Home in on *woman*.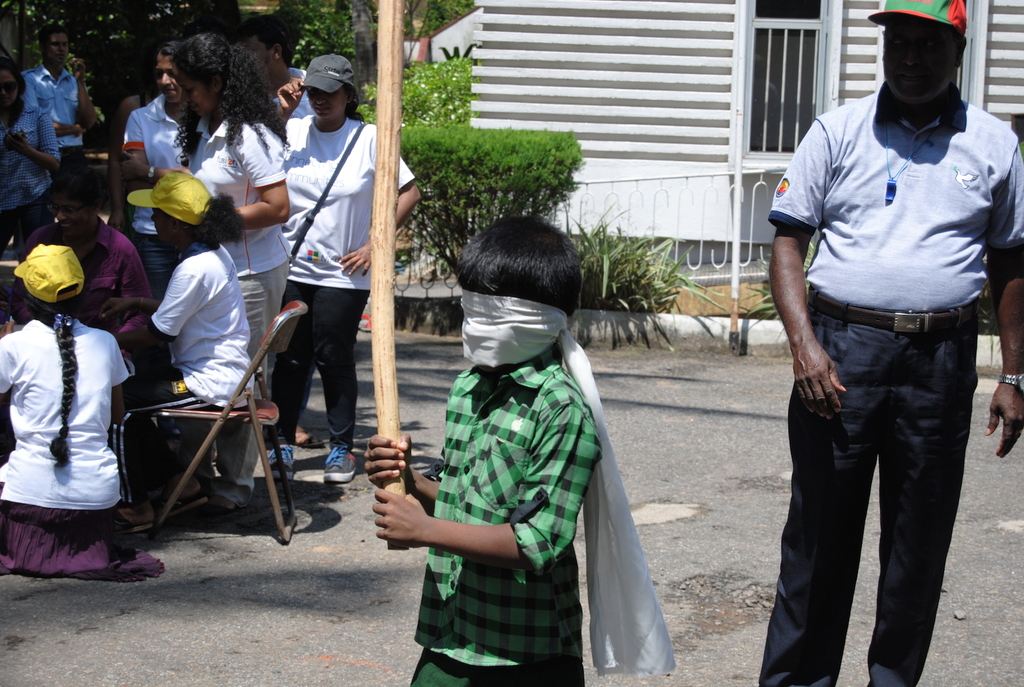
Homed in at bbox(276, 48, 430, 487).
